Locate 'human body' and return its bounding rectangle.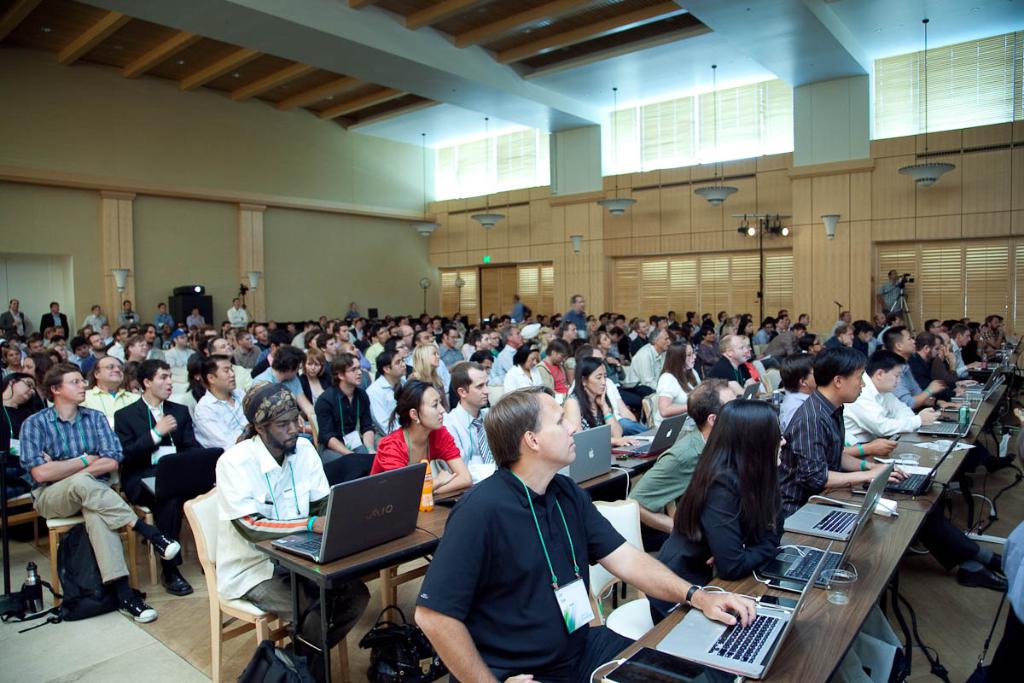
{"left": 876, "top": 282, "right": 902, "bottom": 324}.
